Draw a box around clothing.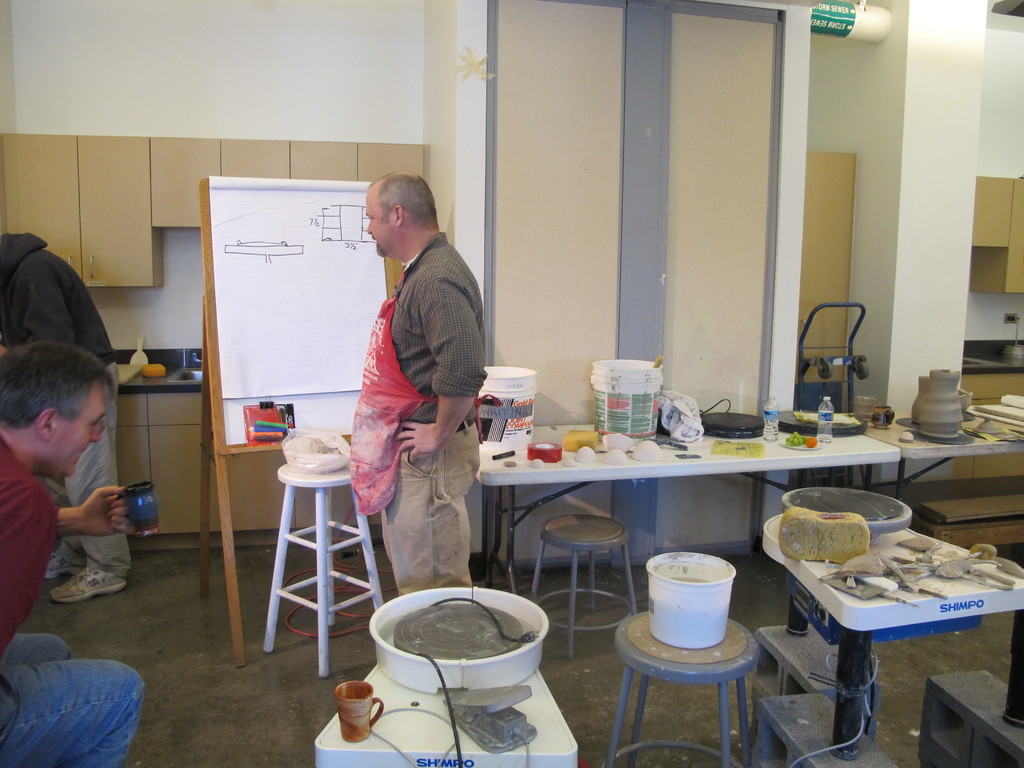
bbox(0, 627, 147, 767).
